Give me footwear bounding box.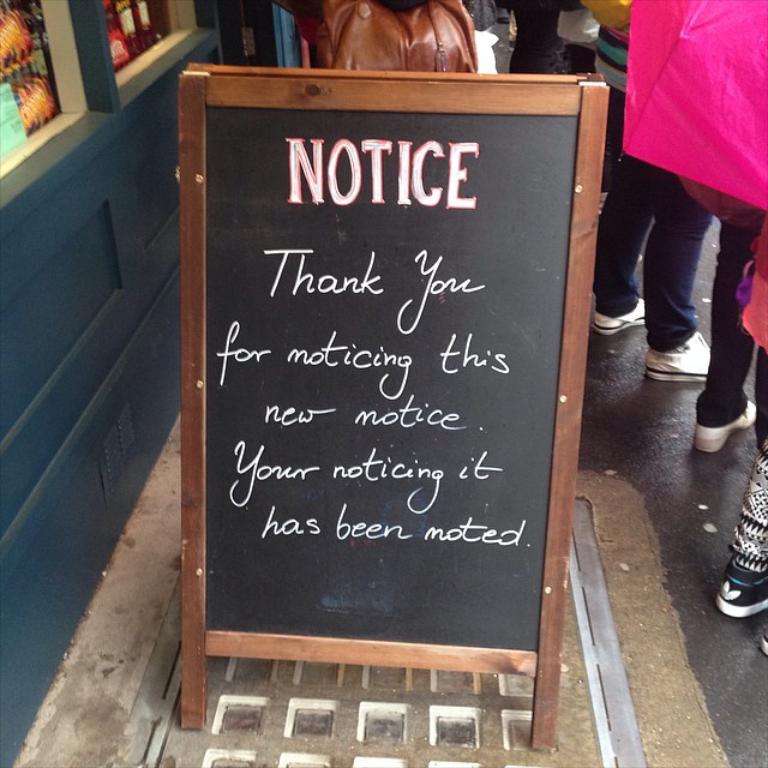
Rect(589, 295, 646, 336).
